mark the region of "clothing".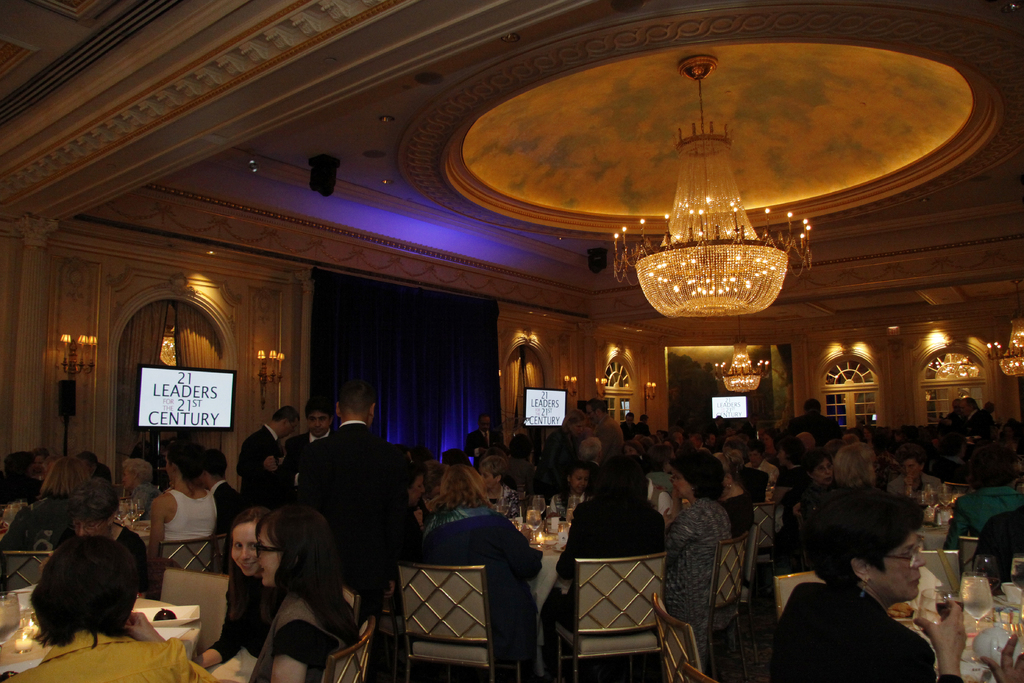
Region: region(3, 448, 36, 478).
